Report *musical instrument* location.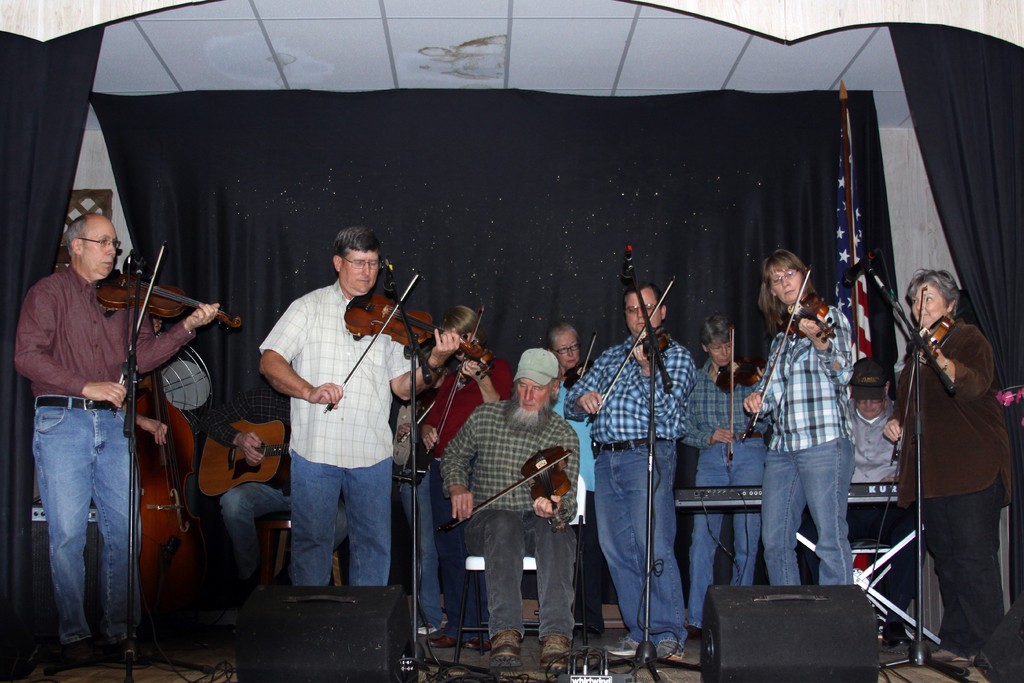
Report: <box>888,283,962,463</box>.
